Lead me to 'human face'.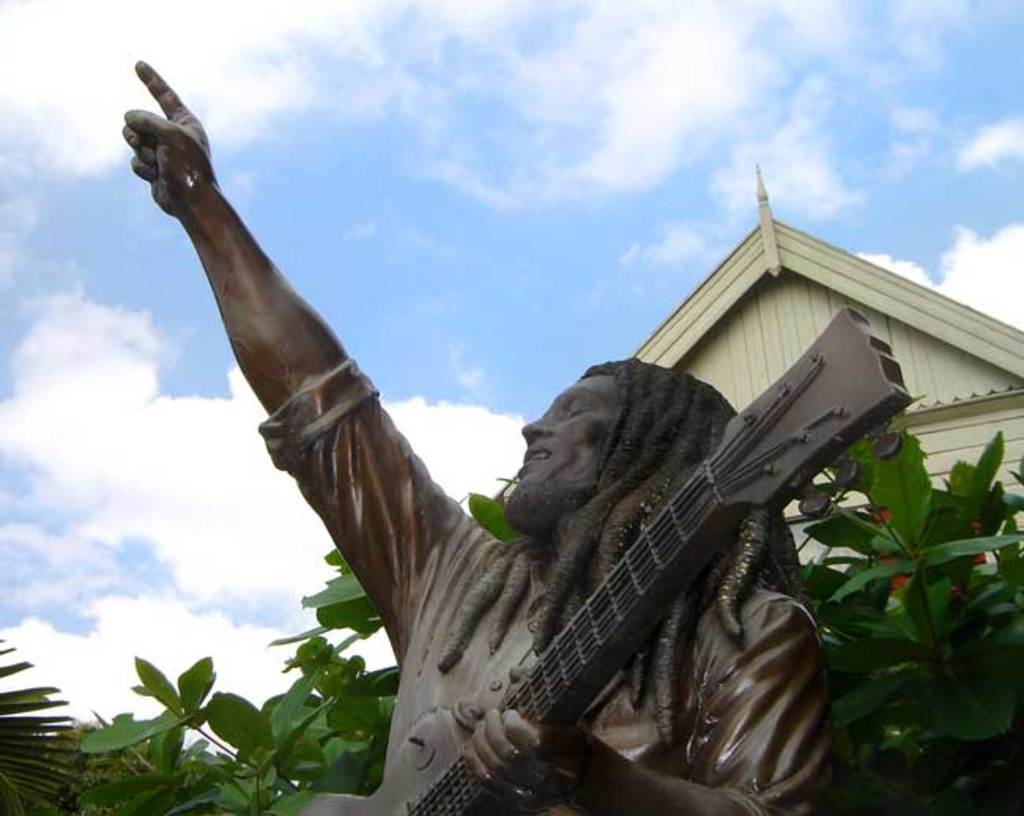
Lead to (left=517, top=373, right=608, bottom=526).
